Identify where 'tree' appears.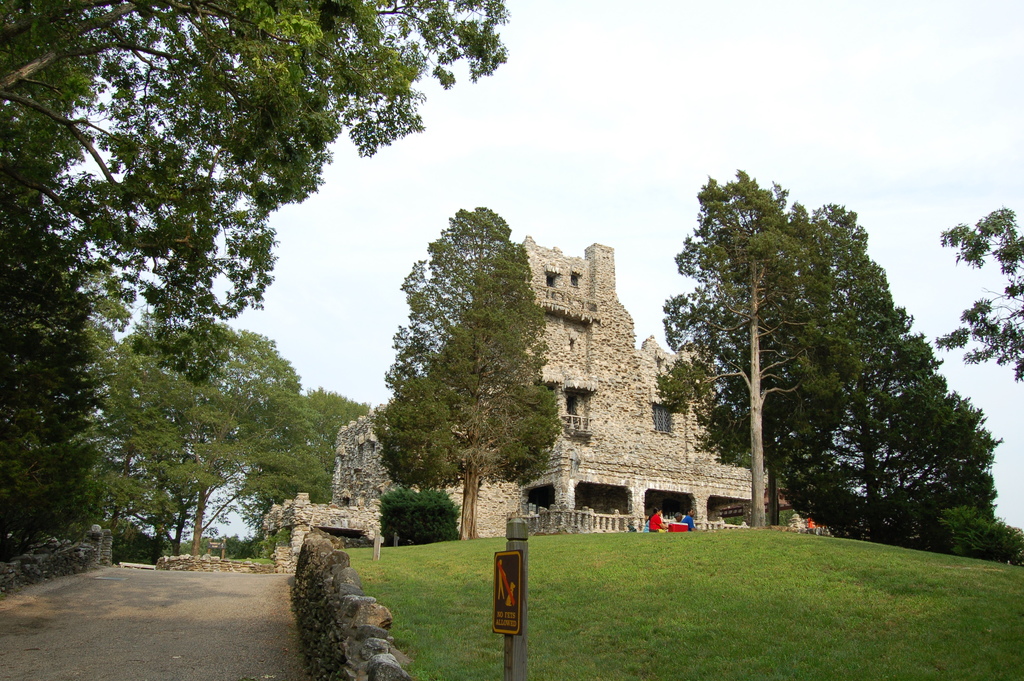
Appears at pyautogui.locateOnScreen(108, 314, 316, 552).
